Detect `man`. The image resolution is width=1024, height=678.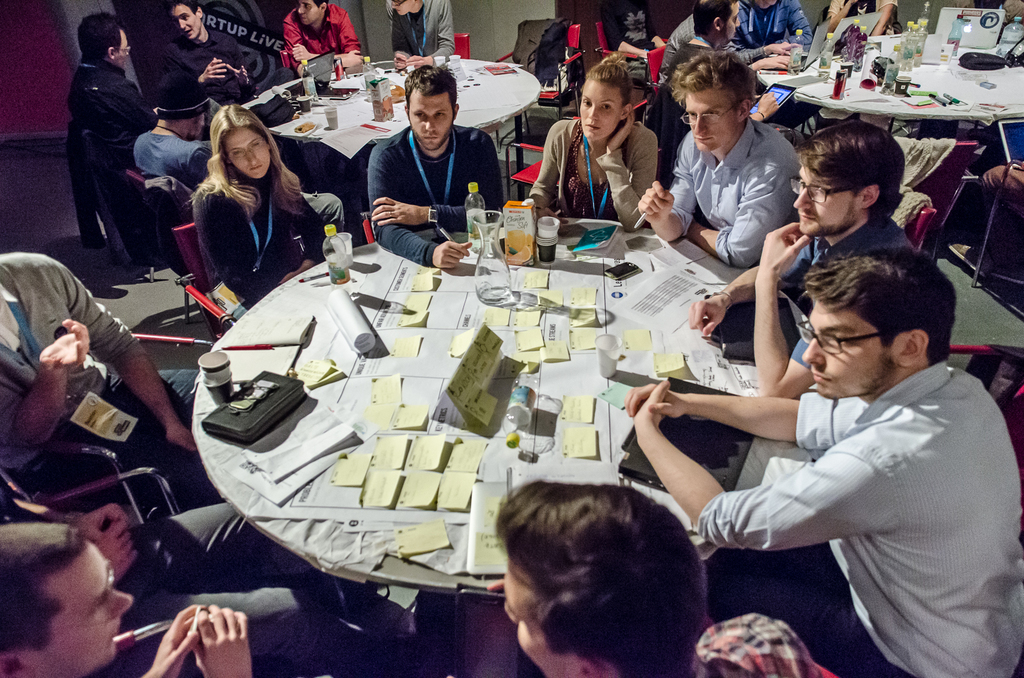
l=360, t=62, r=505, b=264.
